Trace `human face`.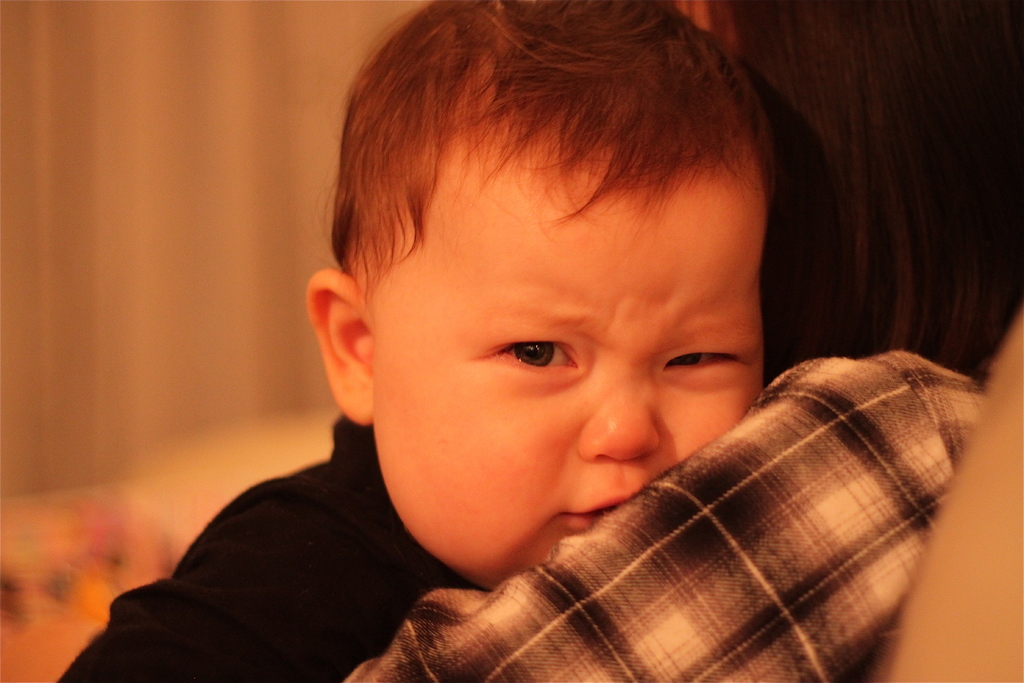
Traced to [360, 152, 767, 594].
